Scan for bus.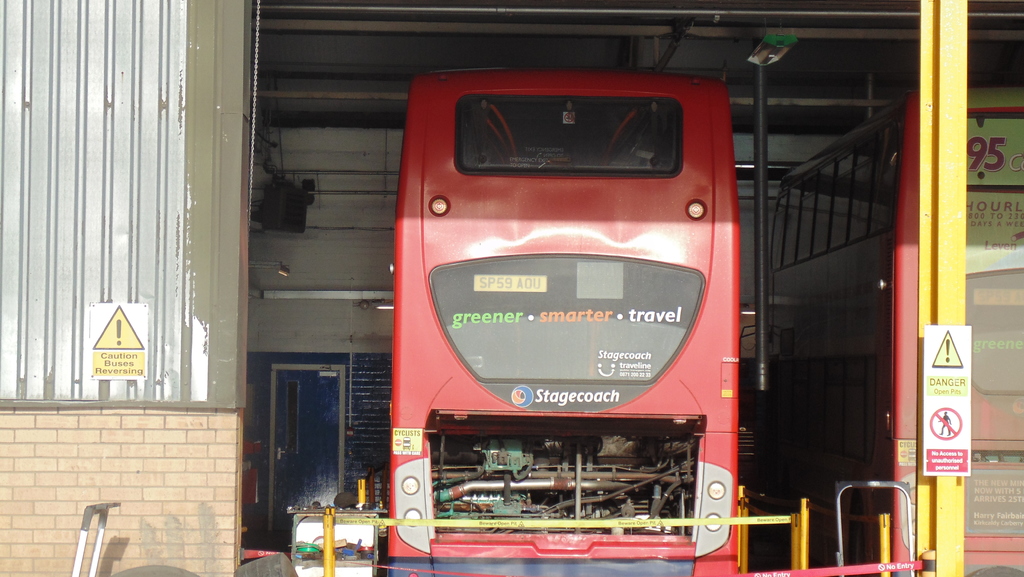
Scan result: [x1=380, y1=63, x2=745, y2=576].
